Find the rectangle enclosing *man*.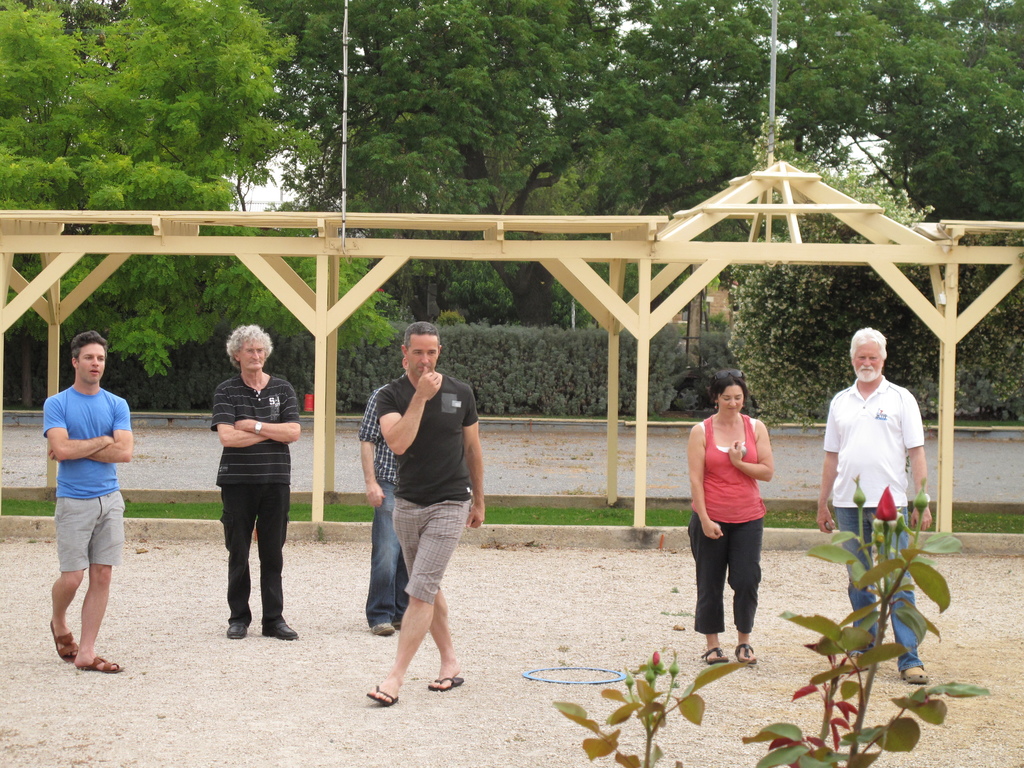
box(356, 369, 406, 637).
